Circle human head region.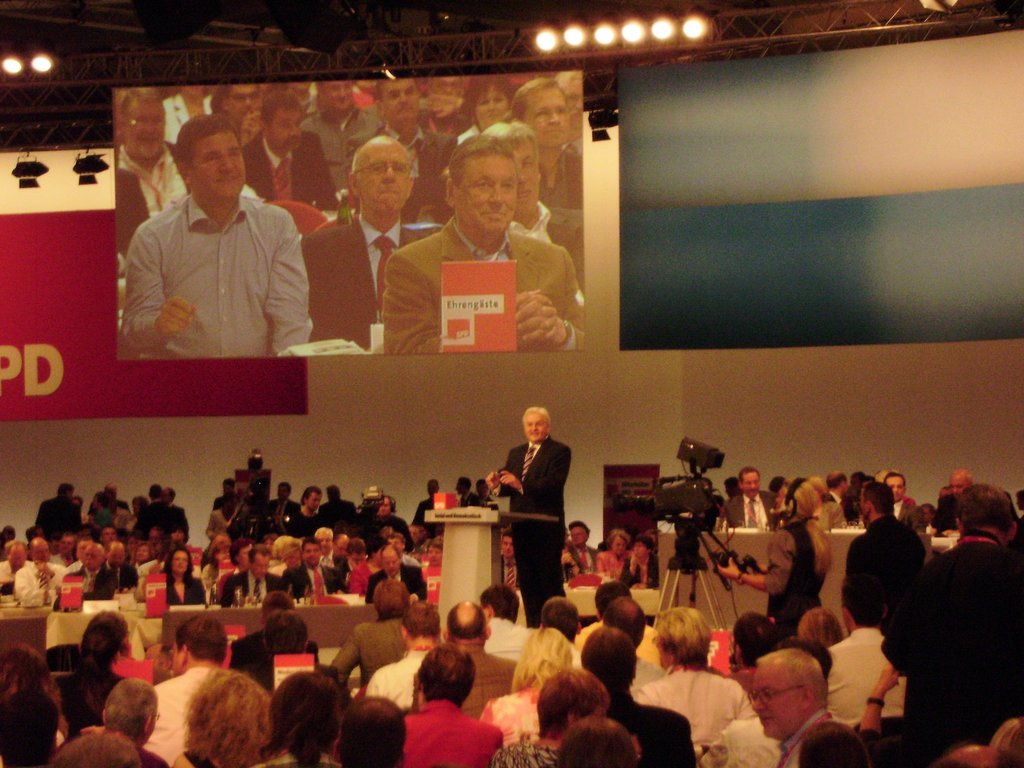
Region: detection(314, 82, 355, 115).
